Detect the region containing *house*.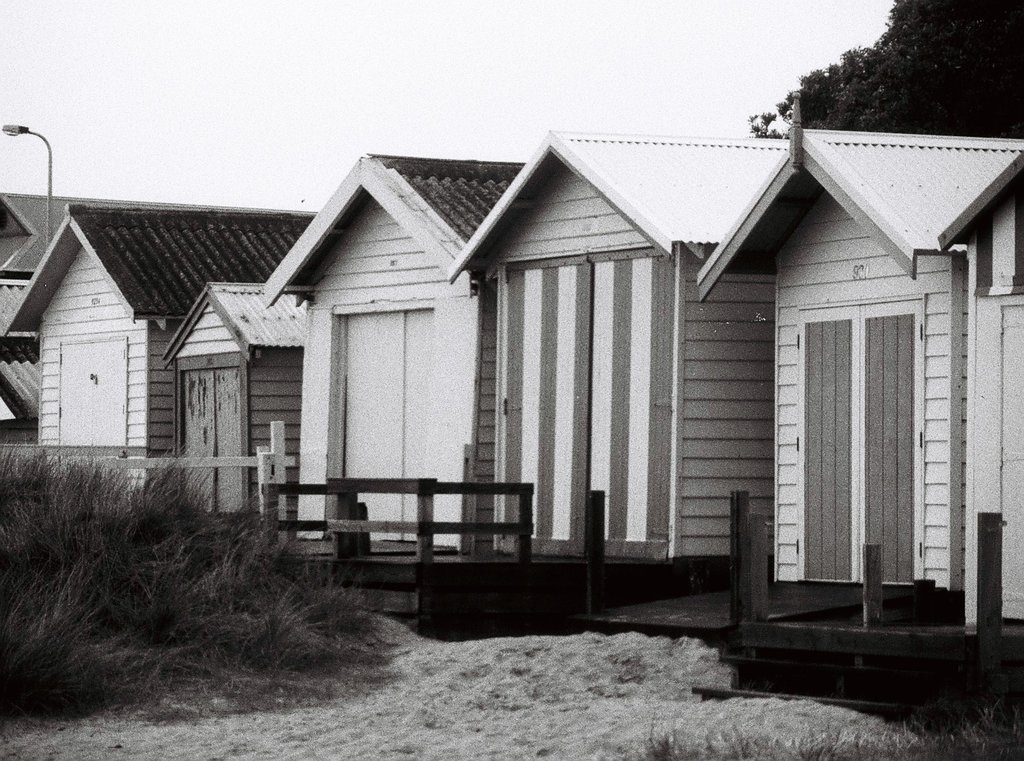
[0, 202, 320, 515].
